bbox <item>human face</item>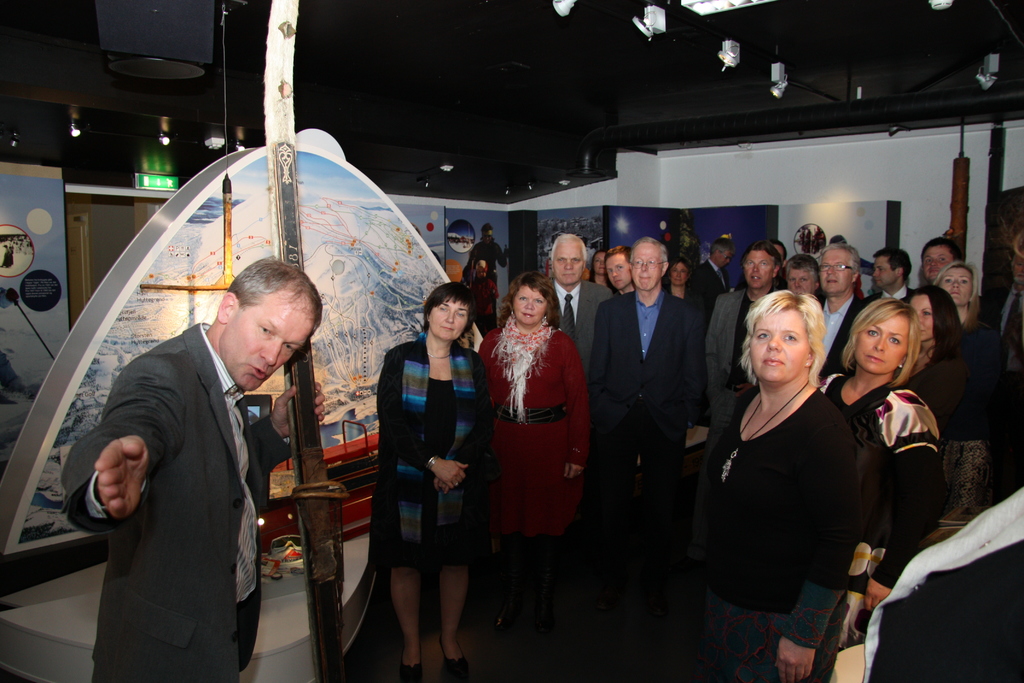
671:265:686:286
